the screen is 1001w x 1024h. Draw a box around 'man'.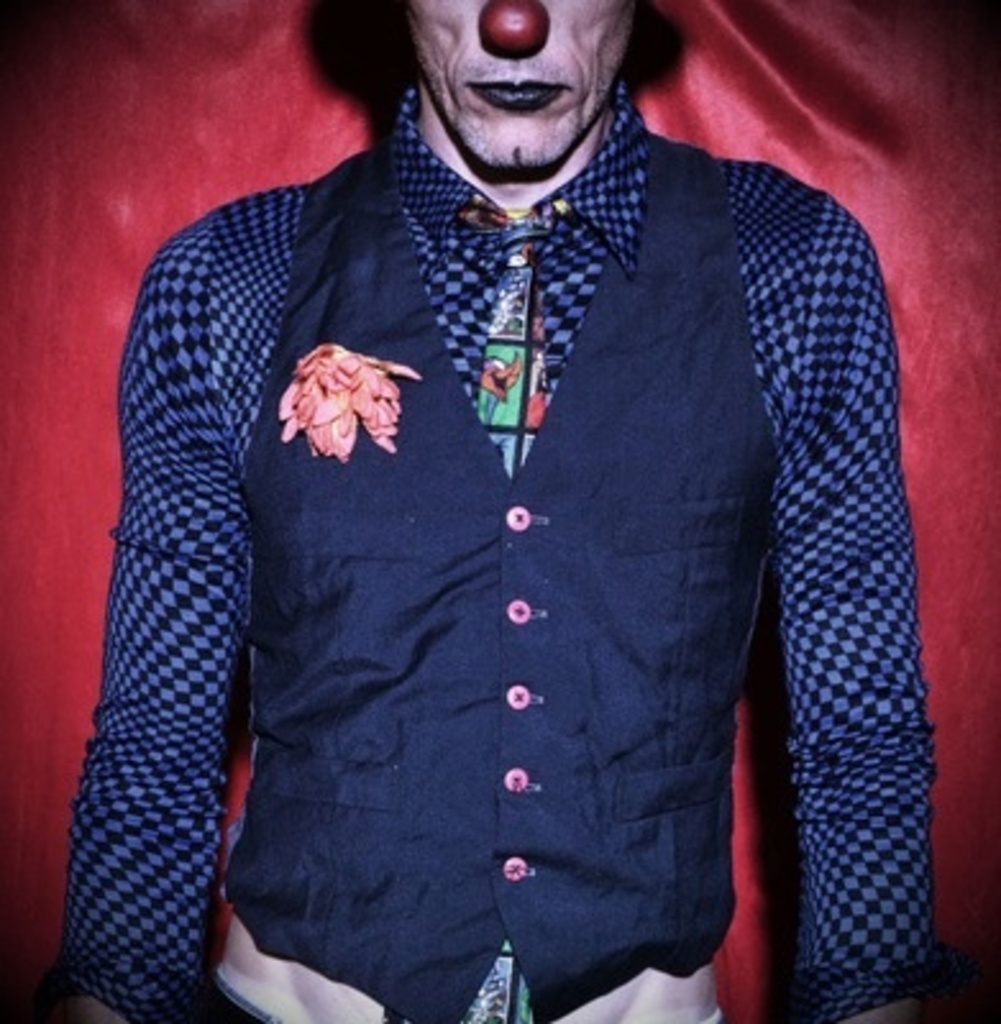
x1=59, y1=0, x2=940, y2=973.
